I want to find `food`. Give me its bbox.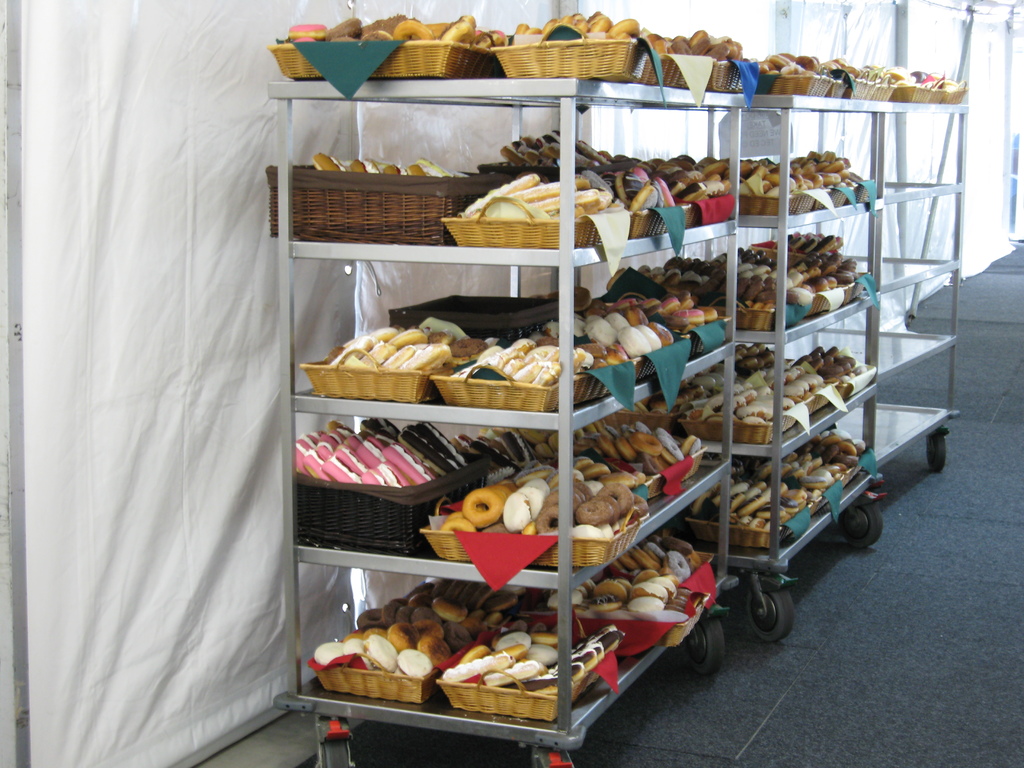
(348,157,380,175).
